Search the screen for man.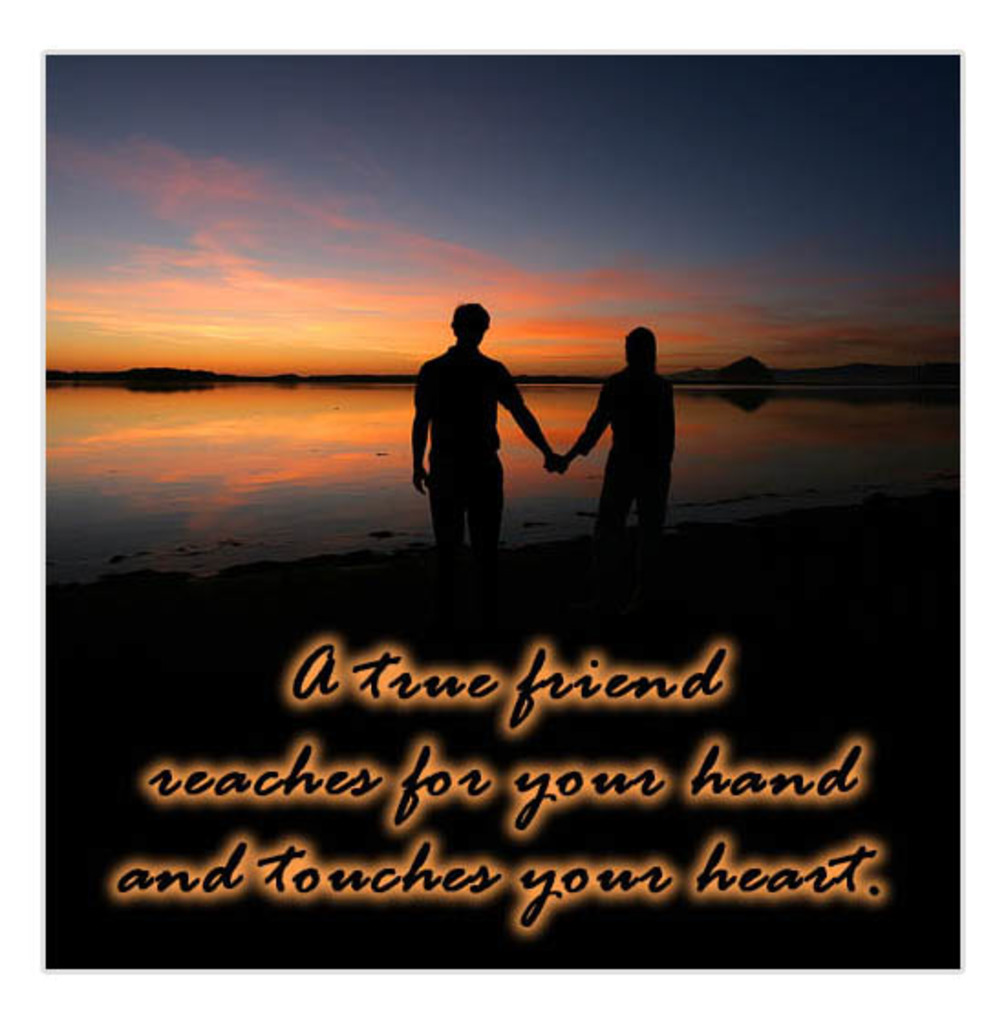
Found at [x1=415, y1=291, x2=556, y2=574].
